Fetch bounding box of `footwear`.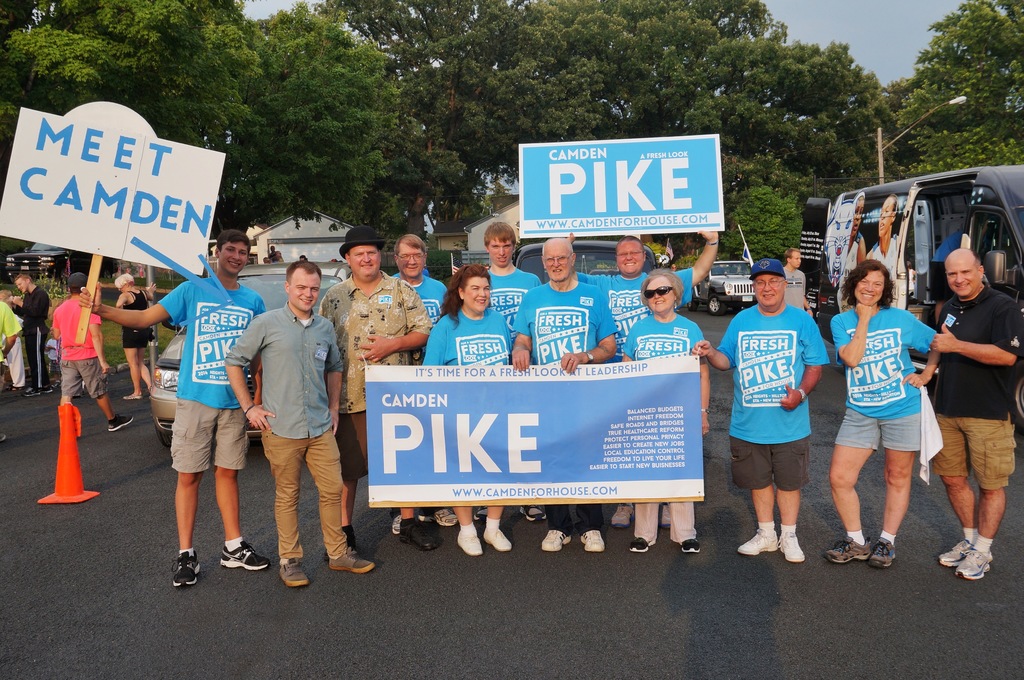
Bbox: bbox(676, 537, 702, 556).
